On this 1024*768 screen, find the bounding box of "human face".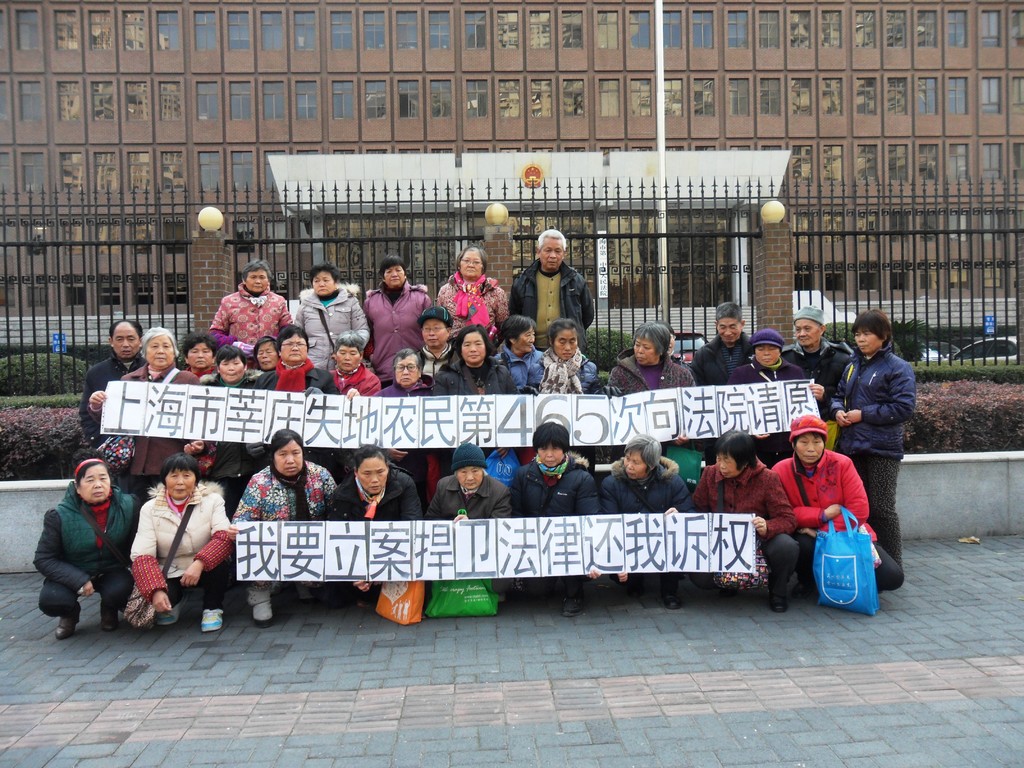
Bounding box: <bbox>362, 458, 388, 499</bbox>.
